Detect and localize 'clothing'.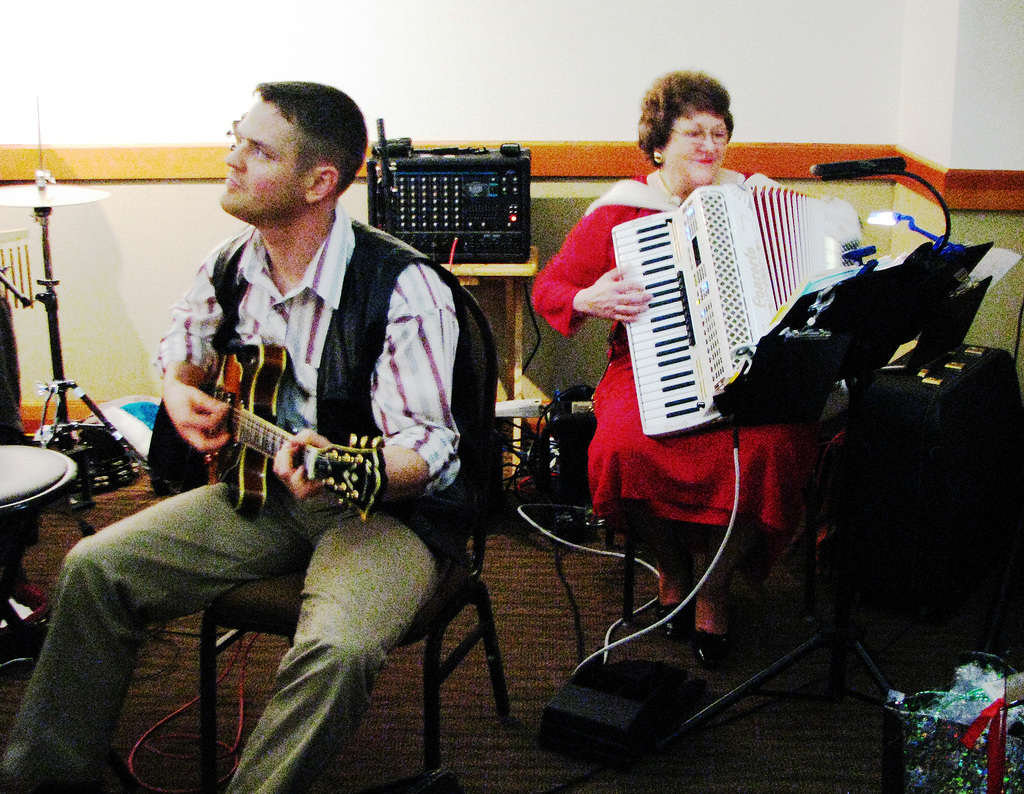
Localized at [6,205,460,793].
